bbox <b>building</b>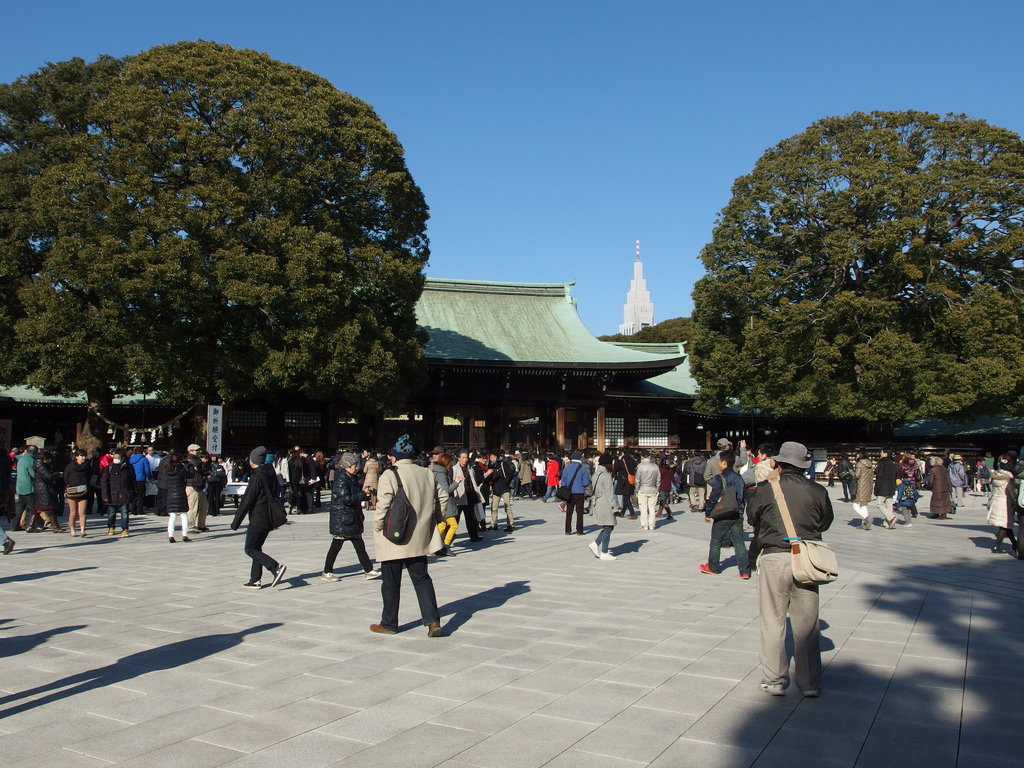
box=[617, 236, 657, 336]
